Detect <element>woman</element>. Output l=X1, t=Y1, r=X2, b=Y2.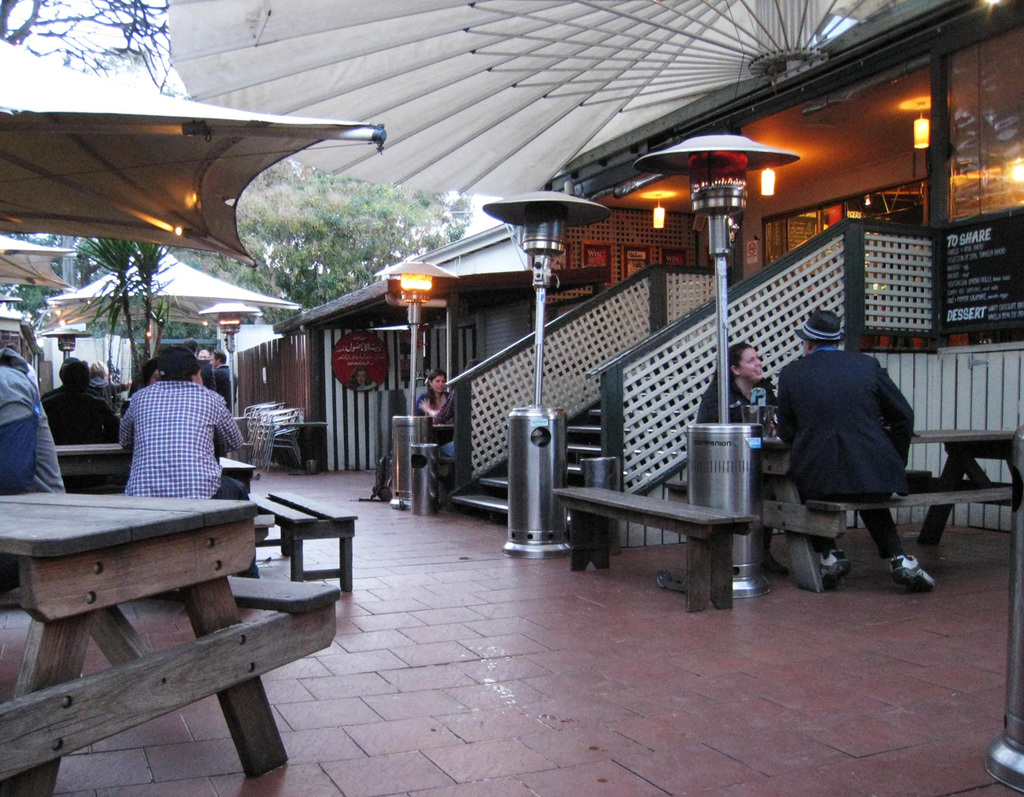
l=698, t=340, r=777, b=427.
